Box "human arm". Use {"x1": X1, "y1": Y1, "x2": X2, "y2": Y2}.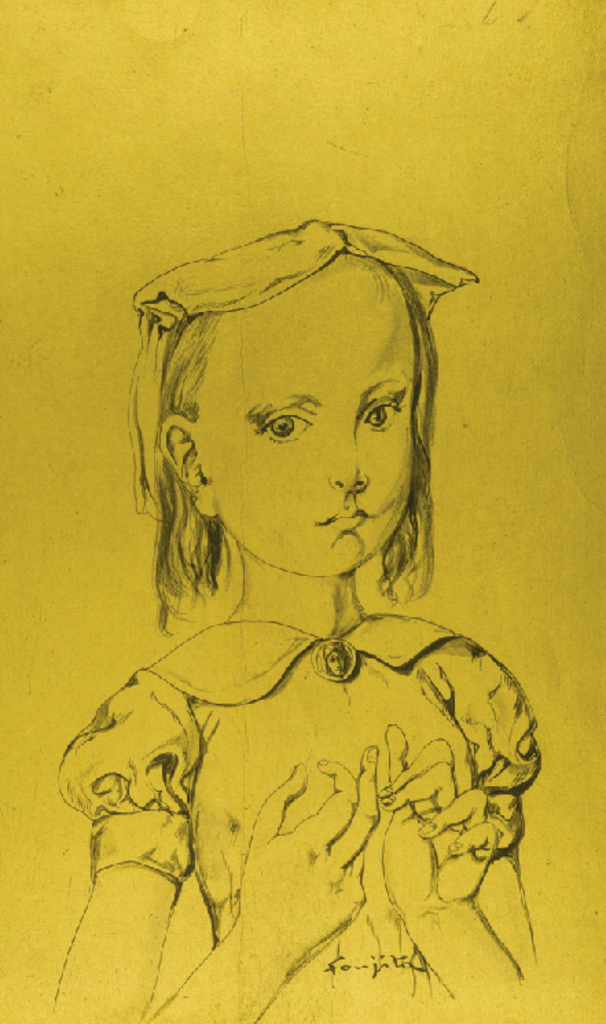
{"x1": 54, "y1": 678, "x2": 379, "y2": 1023}.
